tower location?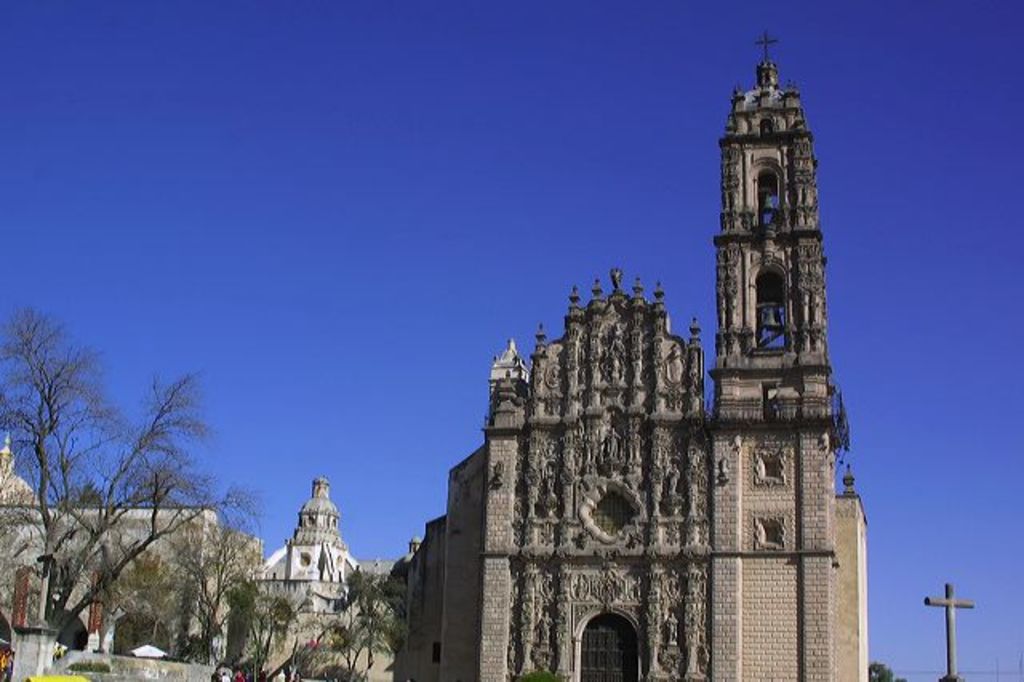
<region>258, 469, 362, 680</region>
